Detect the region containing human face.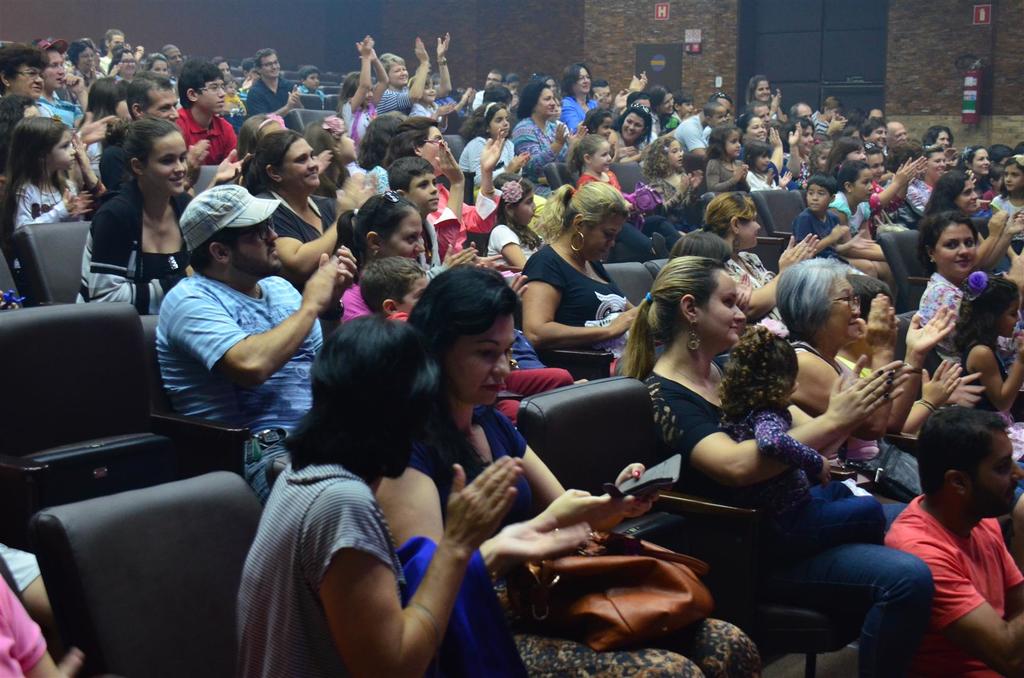
(x1=701, y1=271, x2=743, y2=351).
